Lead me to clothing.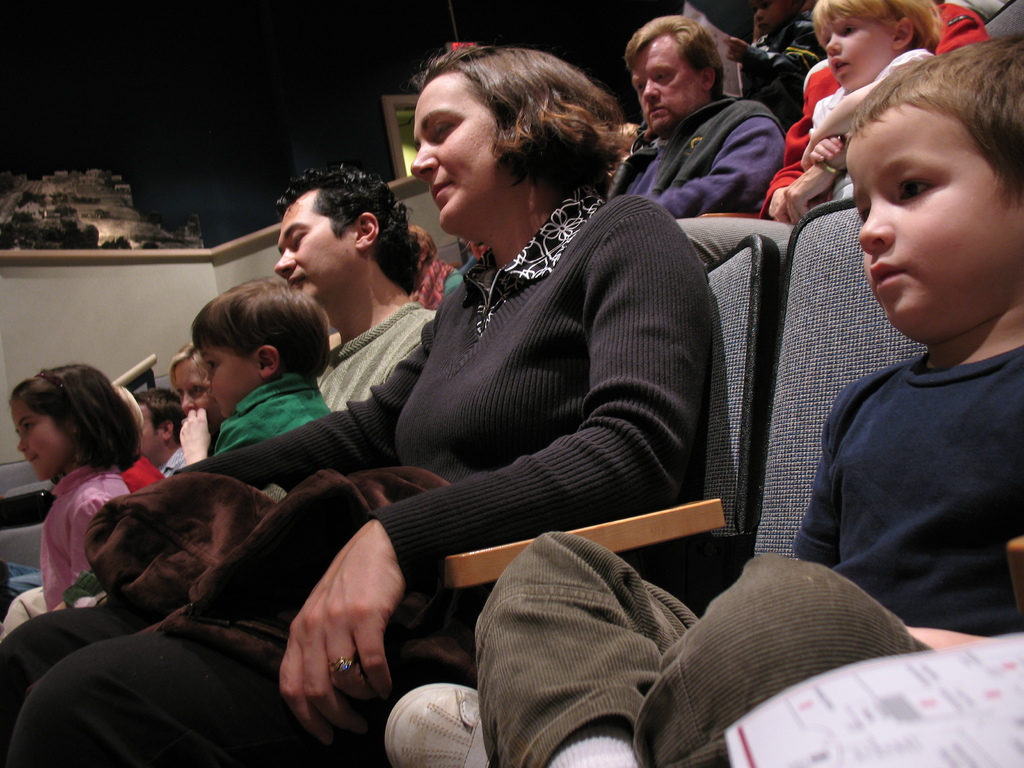
Lead to 760 0 995 223.
